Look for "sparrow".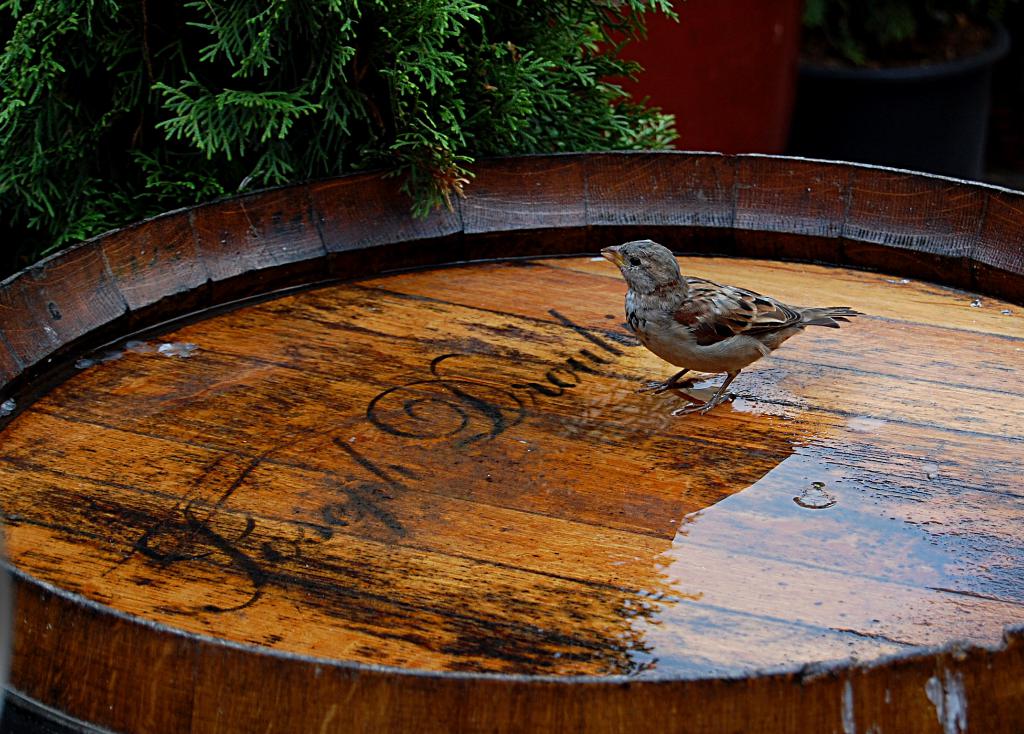
Found: Rect(601, 240, 861, 414).
